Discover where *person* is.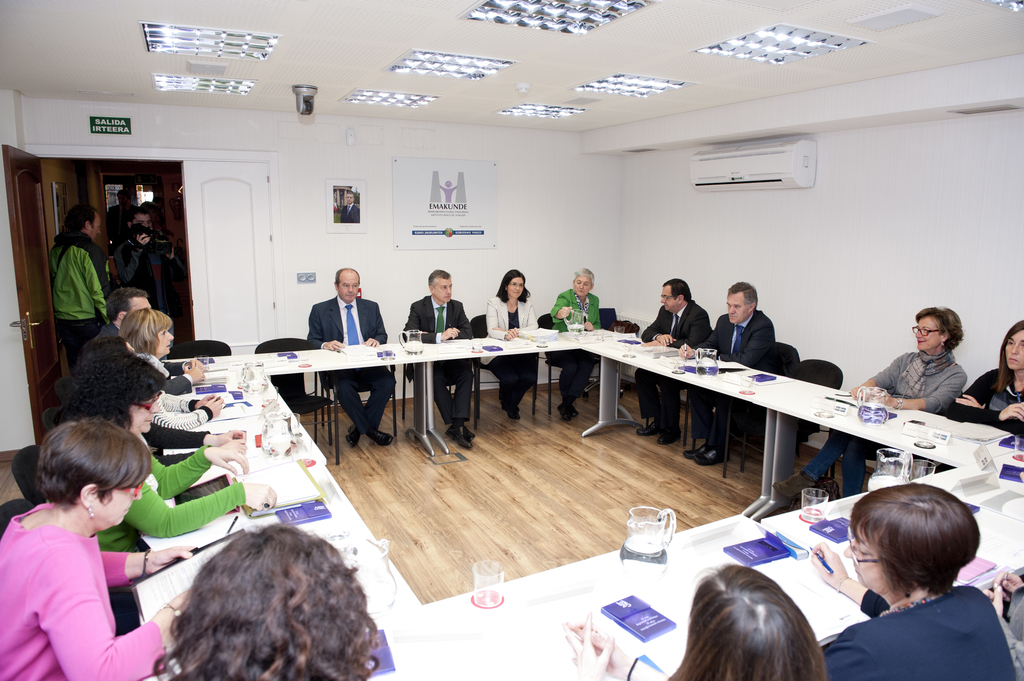
Discovered at [left=0, top=417, right=192, bottom=680].
